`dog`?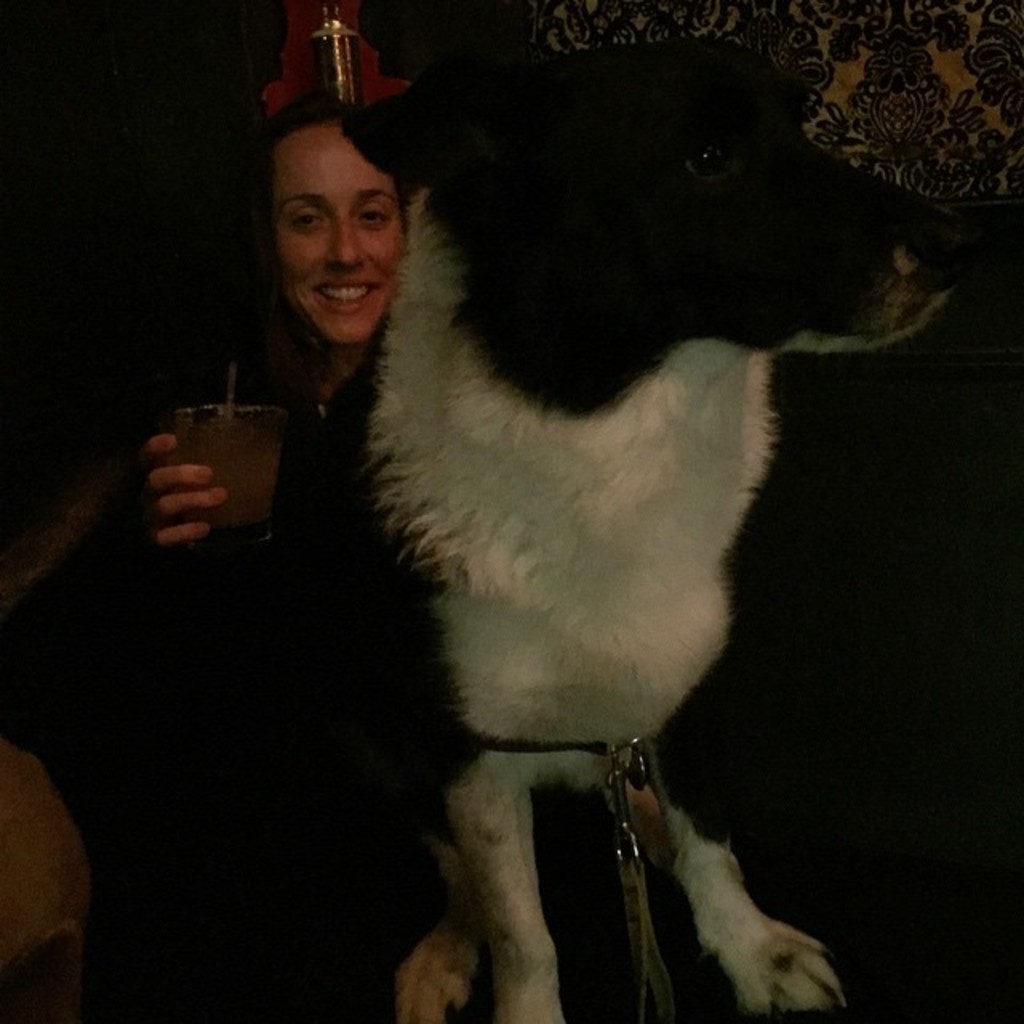
rect(331, 69, 978, 1022)
